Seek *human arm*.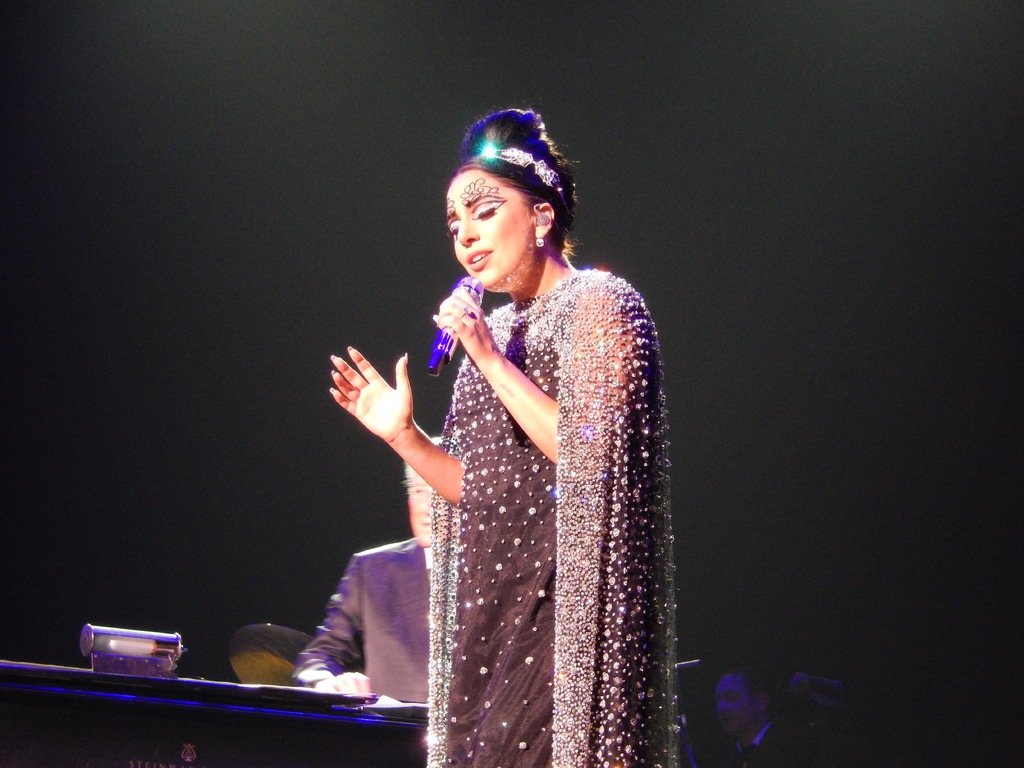
[765,736,815,765].
